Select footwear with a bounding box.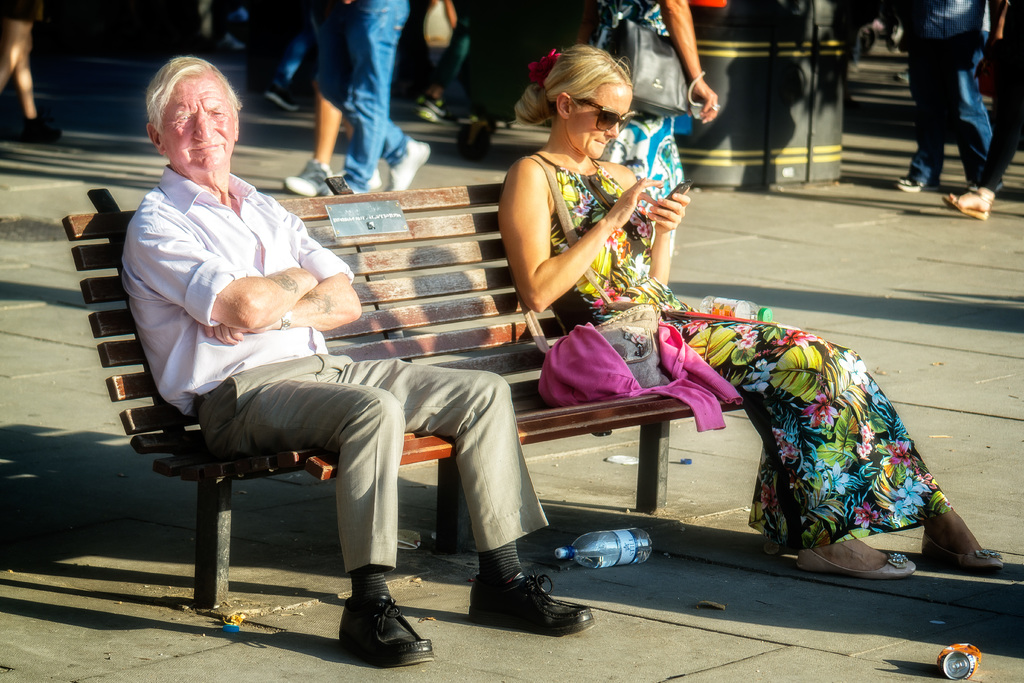
(332,587,454,673).
